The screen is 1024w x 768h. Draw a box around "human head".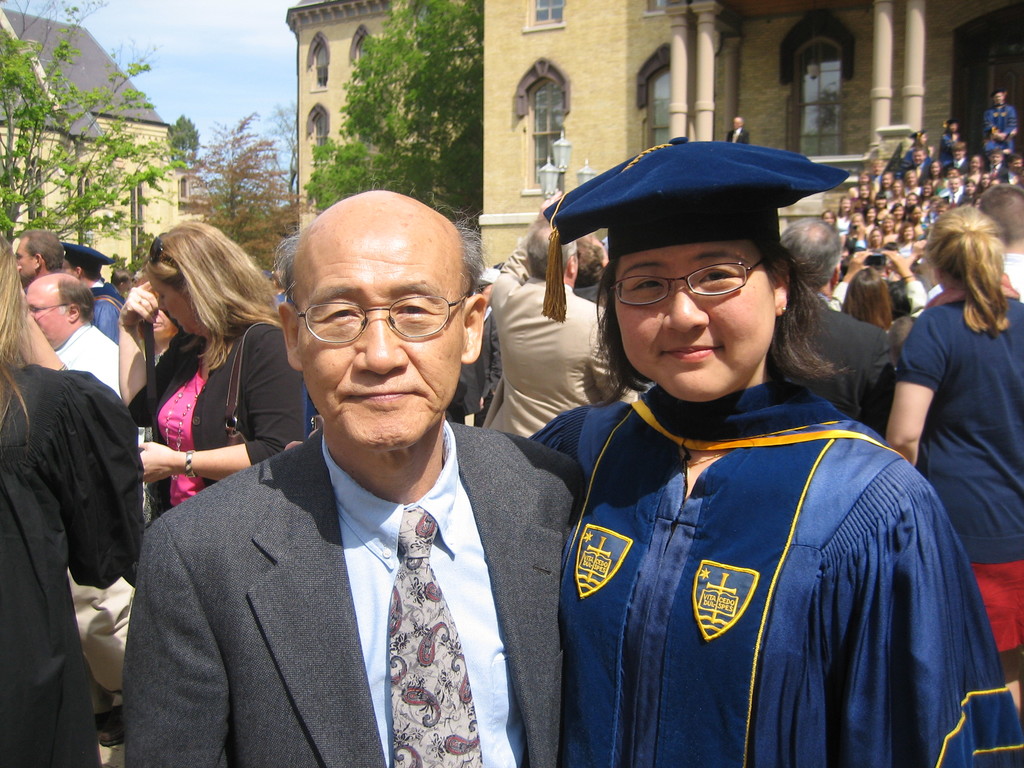
region(20, 273, 96, 348).
